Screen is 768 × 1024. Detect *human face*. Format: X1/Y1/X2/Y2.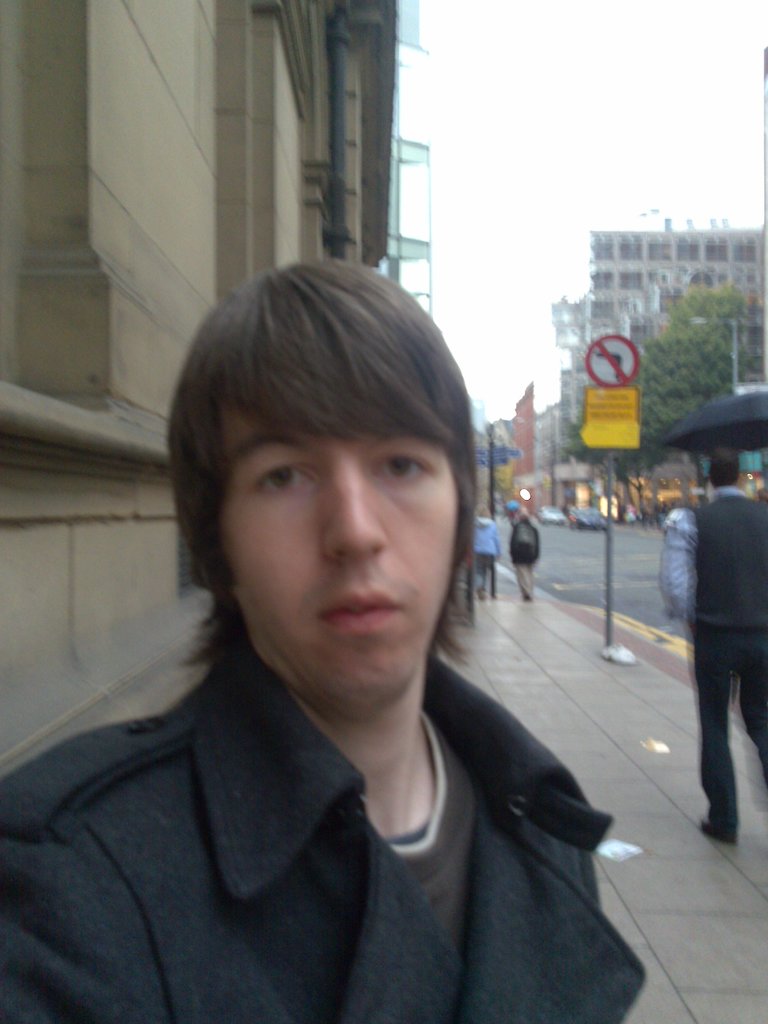
221/408/458/716.
